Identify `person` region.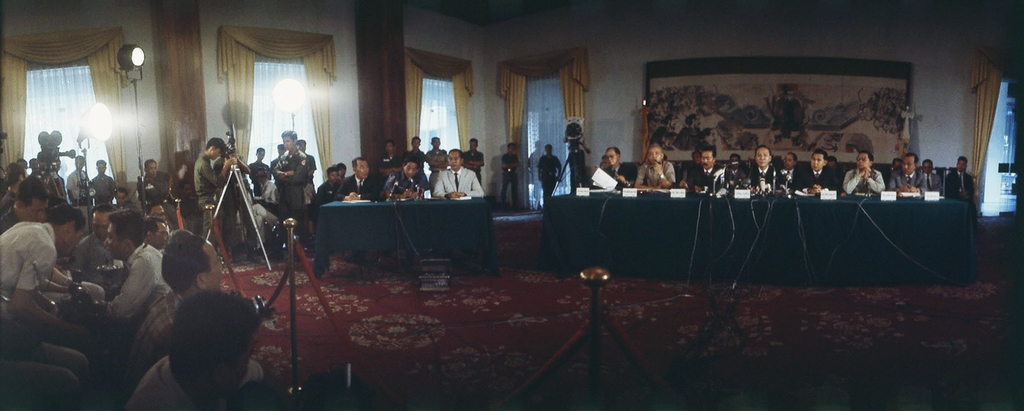
Region: x1=385 y1=156 x2=433 y2=200.
